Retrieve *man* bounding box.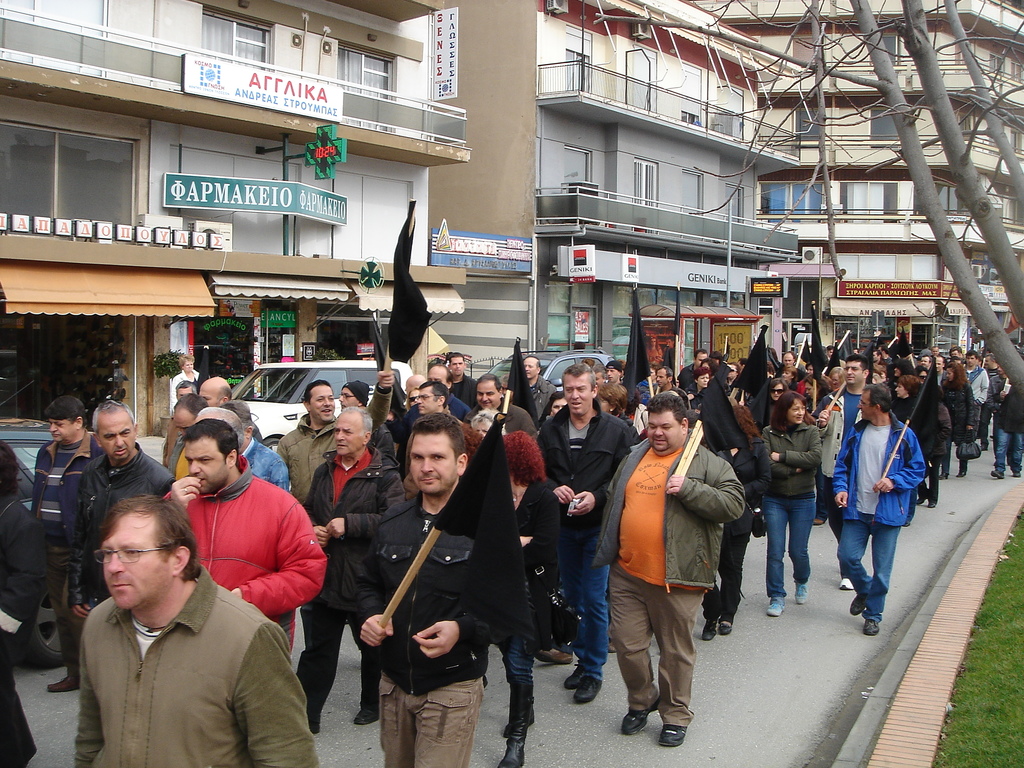
Bounding box: box=[594, 365, 610, 389].
